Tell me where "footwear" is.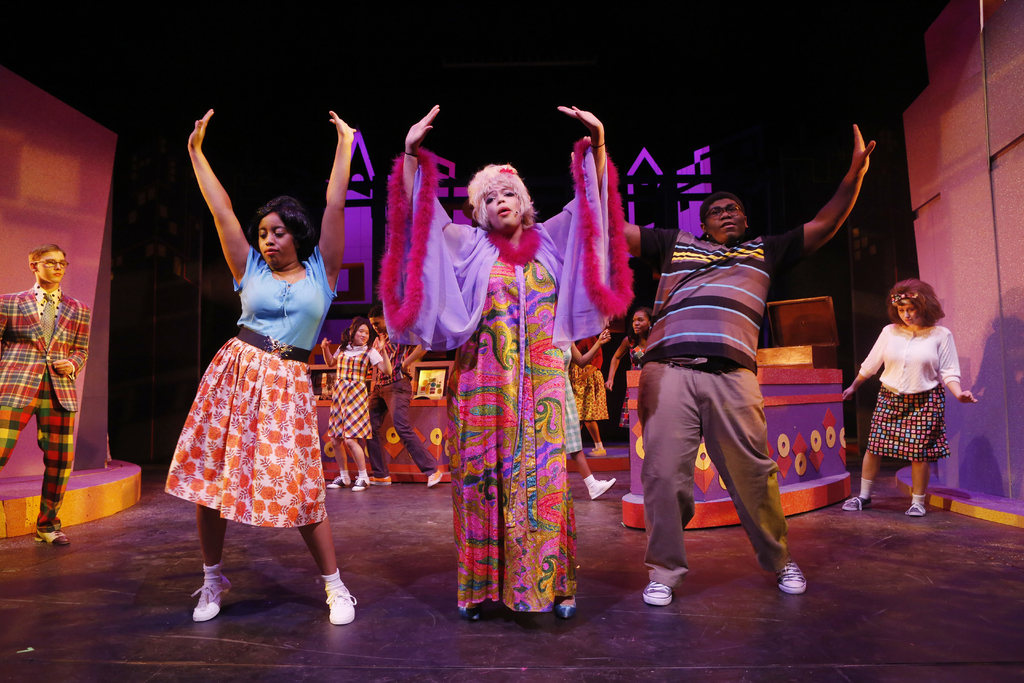
"footwear" is at <box>550,593,575,618</box>.
